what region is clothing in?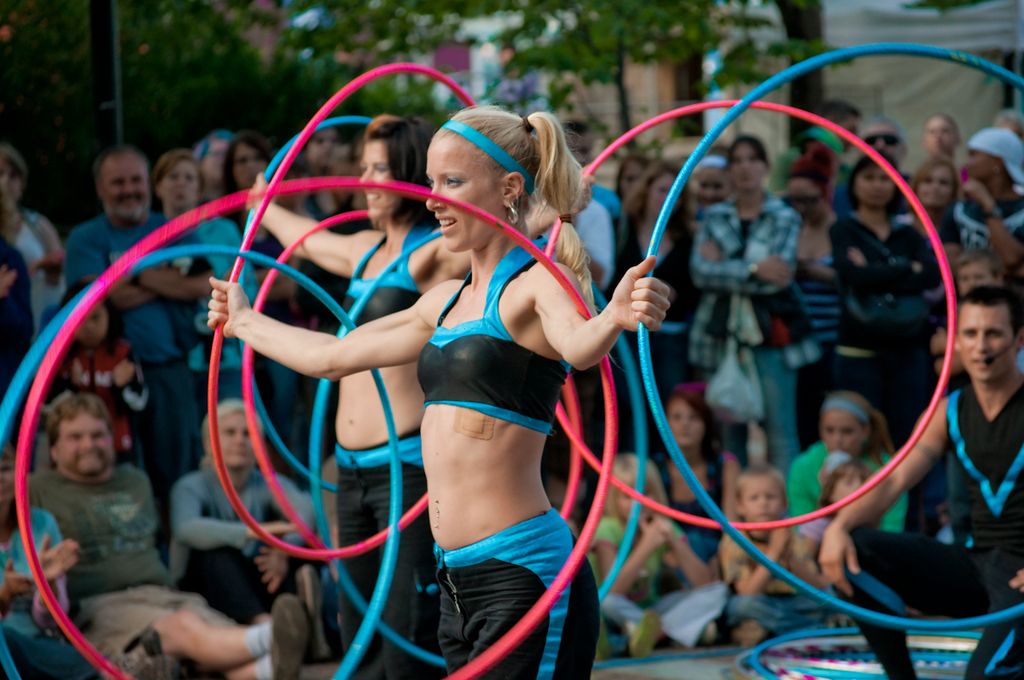
<box>60,209,217,475</box>.
